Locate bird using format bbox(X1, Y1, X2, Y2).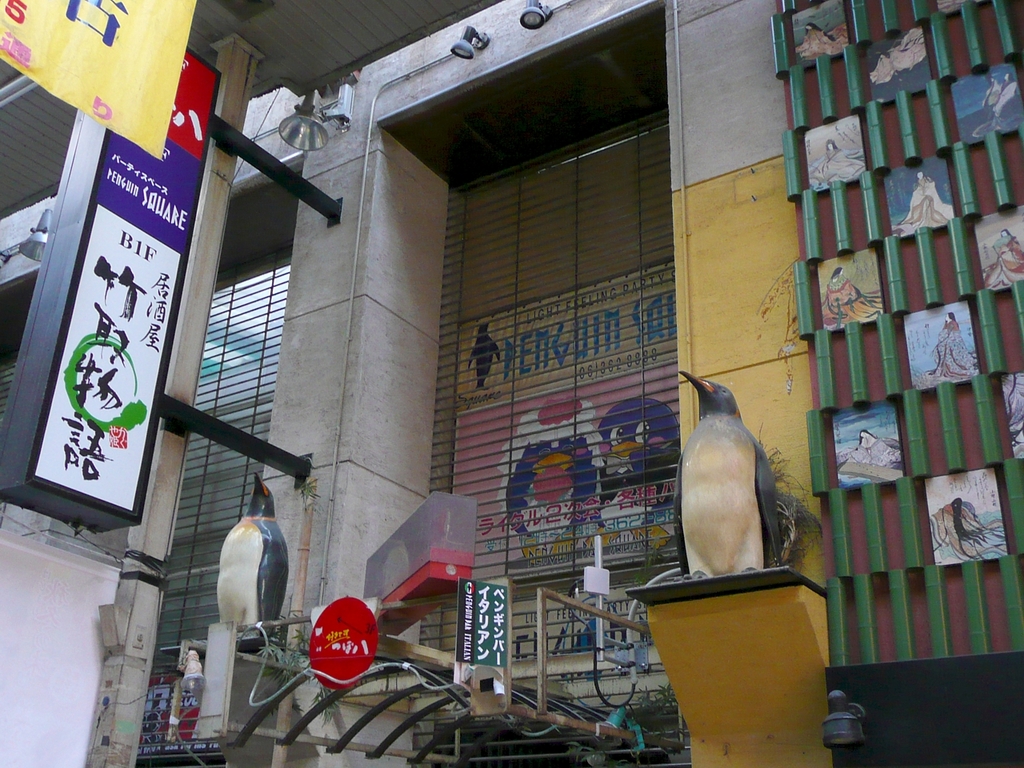
bbox(211, 470, 289, 638).
